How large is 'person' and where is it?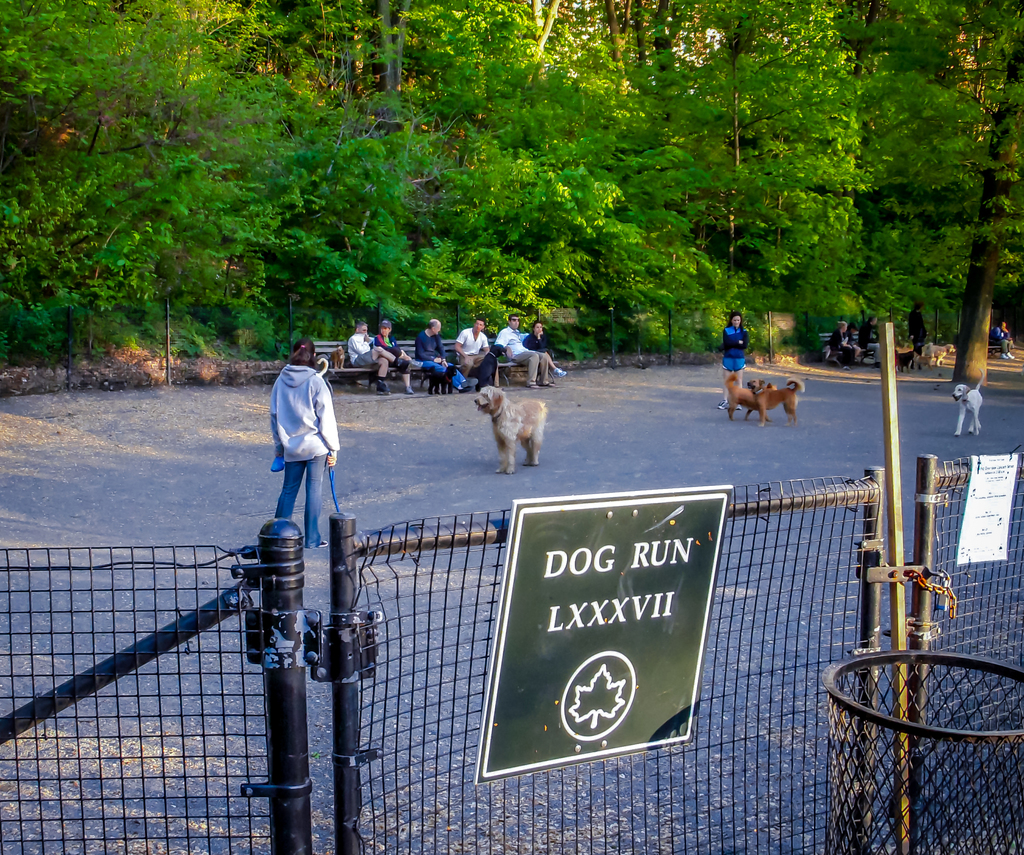
Bounding box: [left=460, top=315, right=498, bottom=386].
